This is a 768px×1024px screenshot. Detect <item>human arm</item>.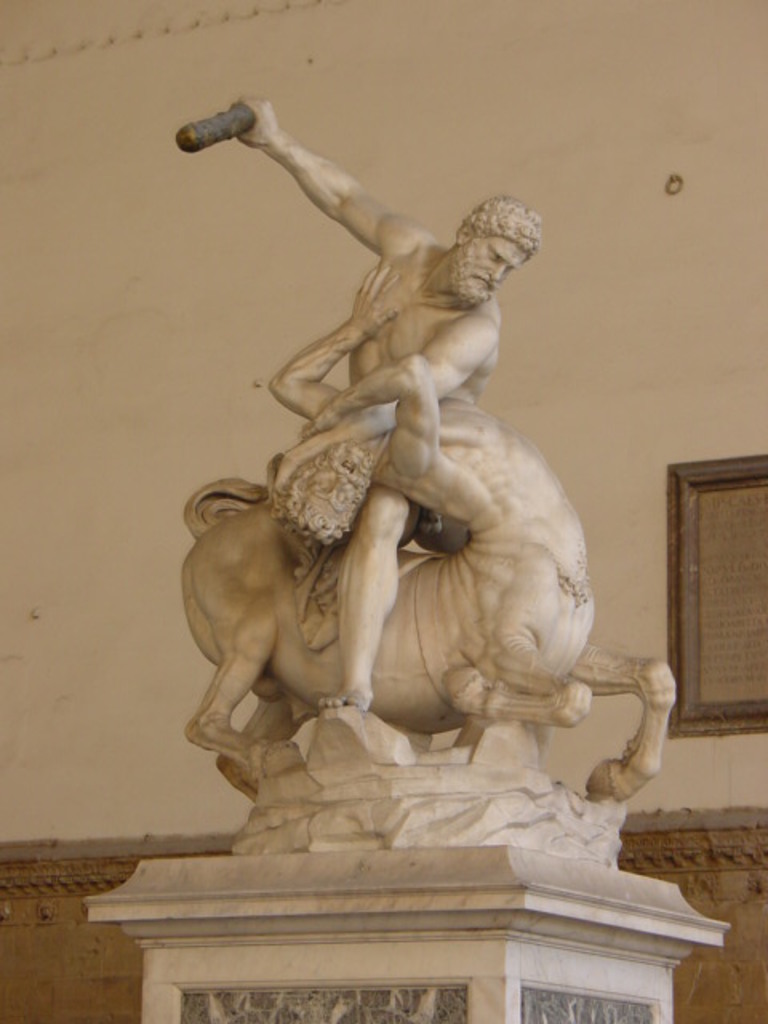
bbox(301, 350, 445, 474).
